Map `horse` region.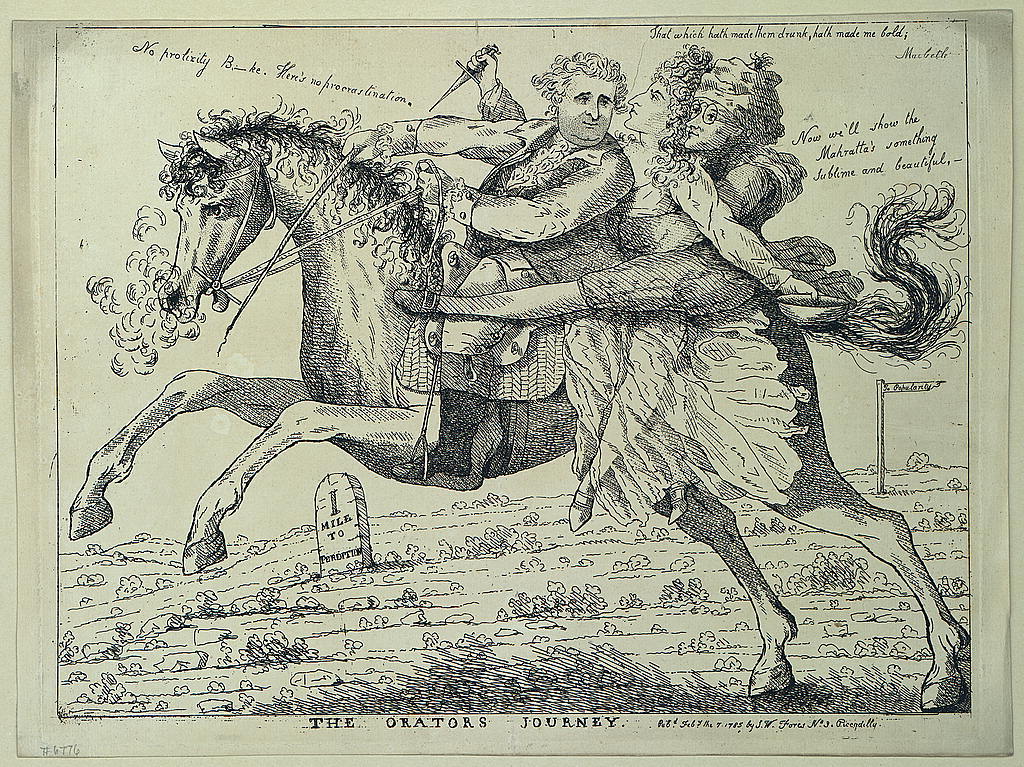
Mapped to [70,83,971,711].
